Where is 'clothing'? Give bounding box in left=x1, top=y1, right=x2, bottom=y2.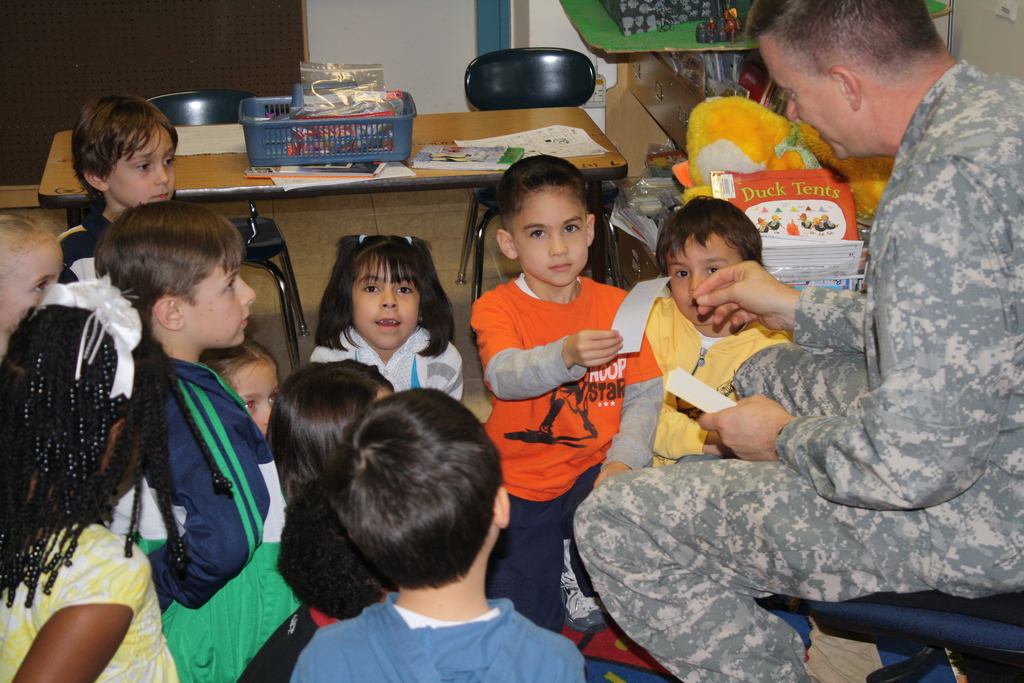
left=143, top=340, right=308, bottom=682.
